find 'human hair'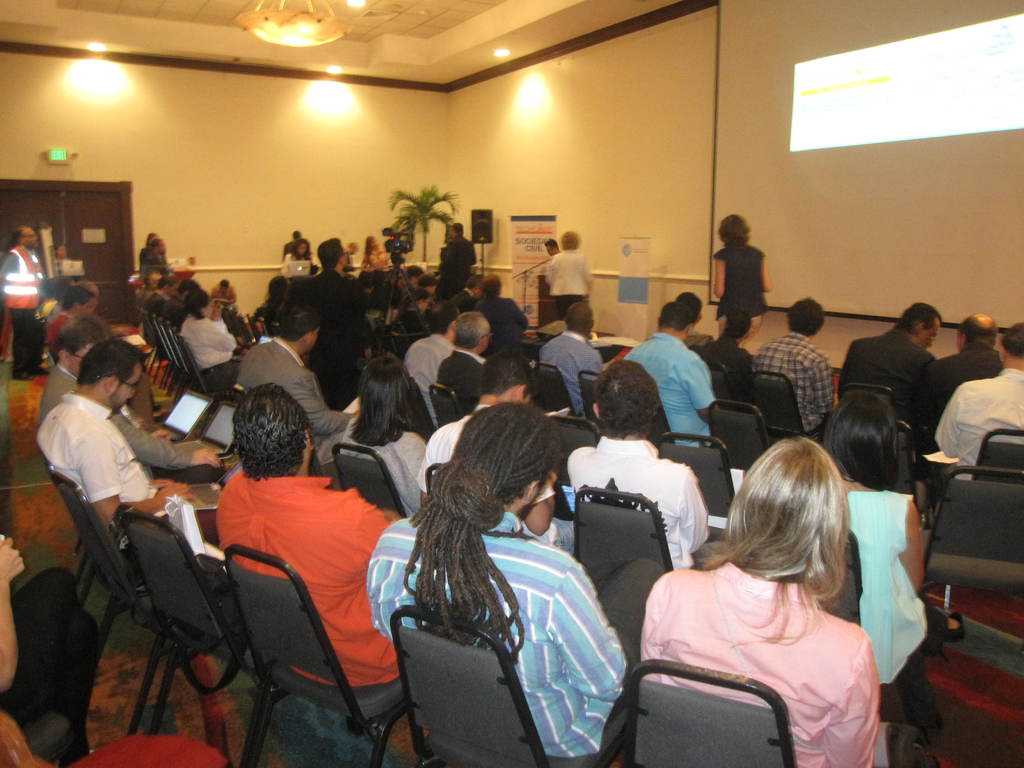
bbox=(891, 301, 941, 336)
